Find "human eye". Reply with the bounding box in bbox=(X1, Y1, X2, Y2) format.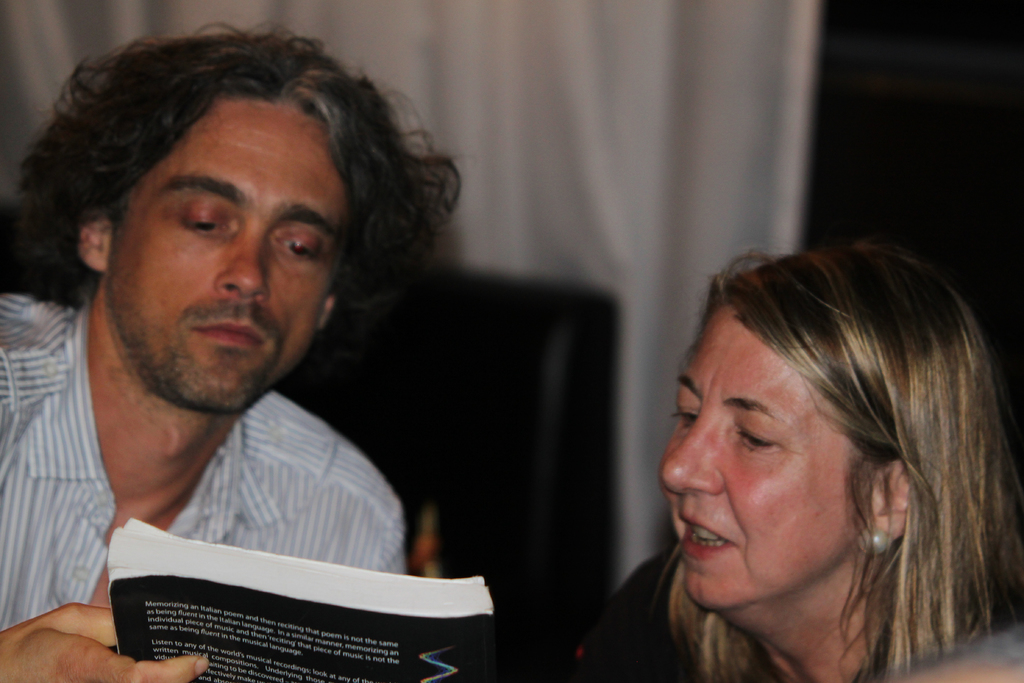
bbox=(178, 201, 235, 247).
